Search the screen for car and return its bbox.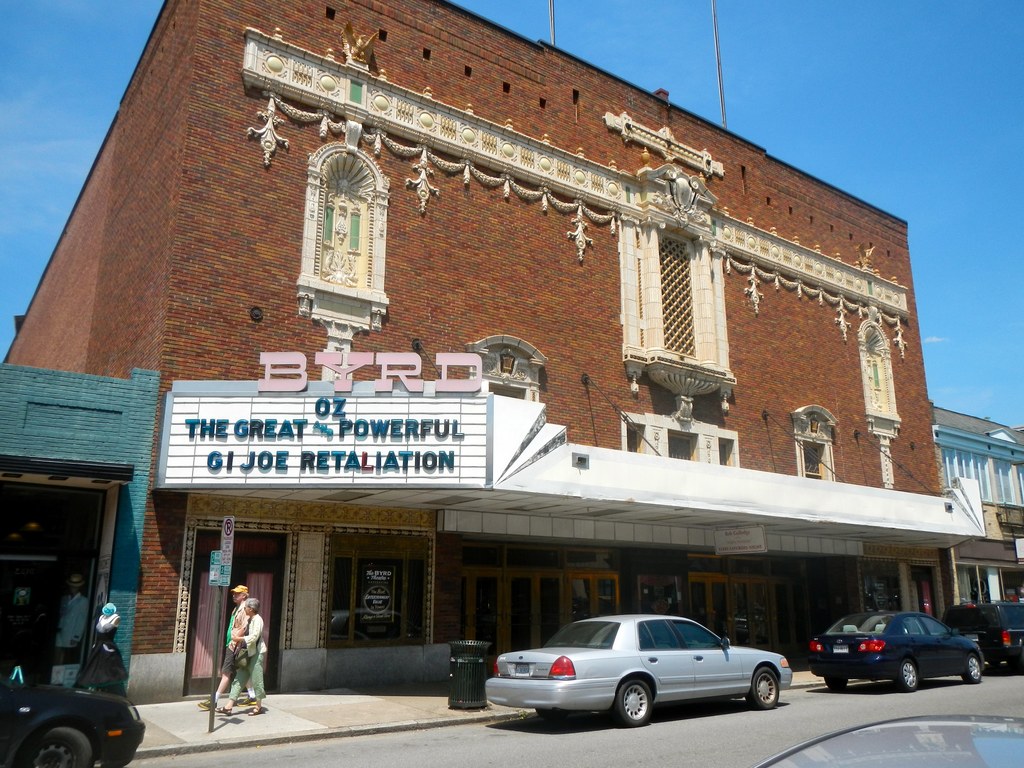
Found: {"x1": 478, "y1": 613, "x2": 793, "y2": 725}.
